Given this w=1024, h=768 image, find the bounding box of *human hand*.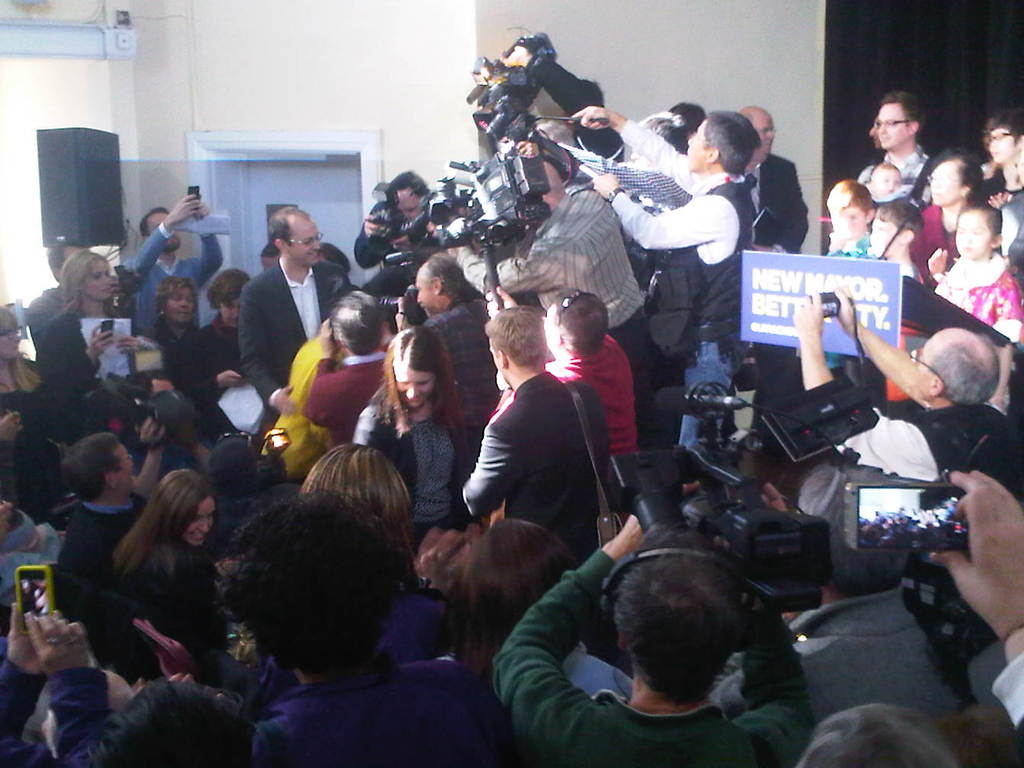
x1=590 y1=171 x2=621 y2=199.
